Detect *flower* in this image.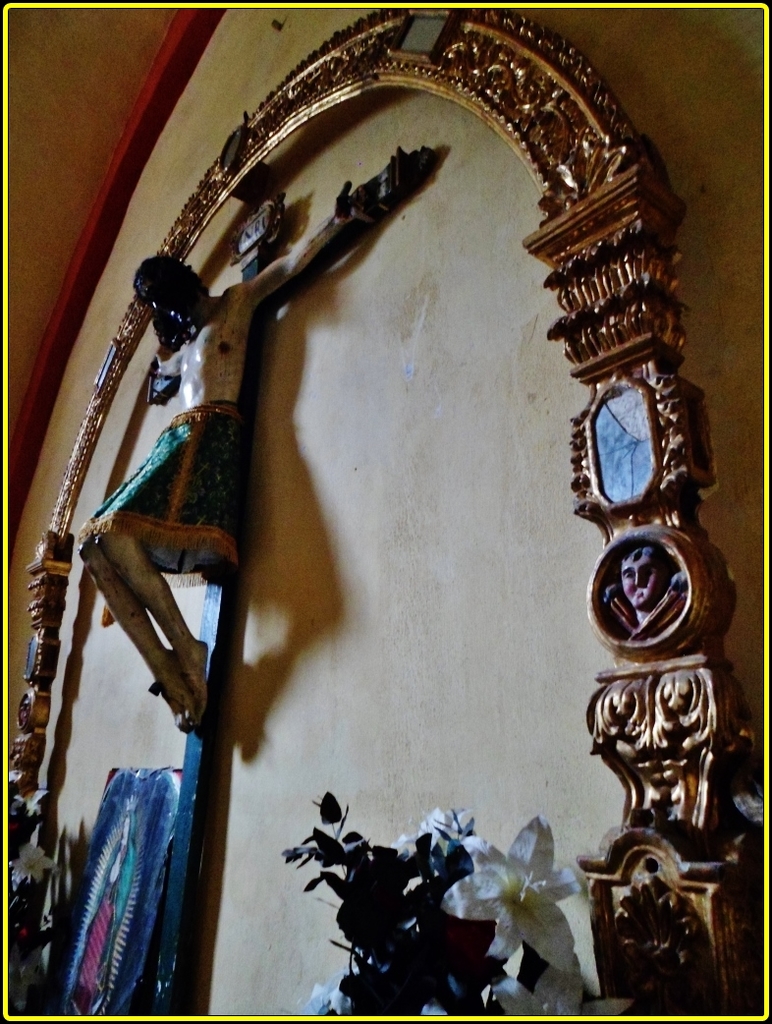
Detection: region(337, 835, 498, 981).
